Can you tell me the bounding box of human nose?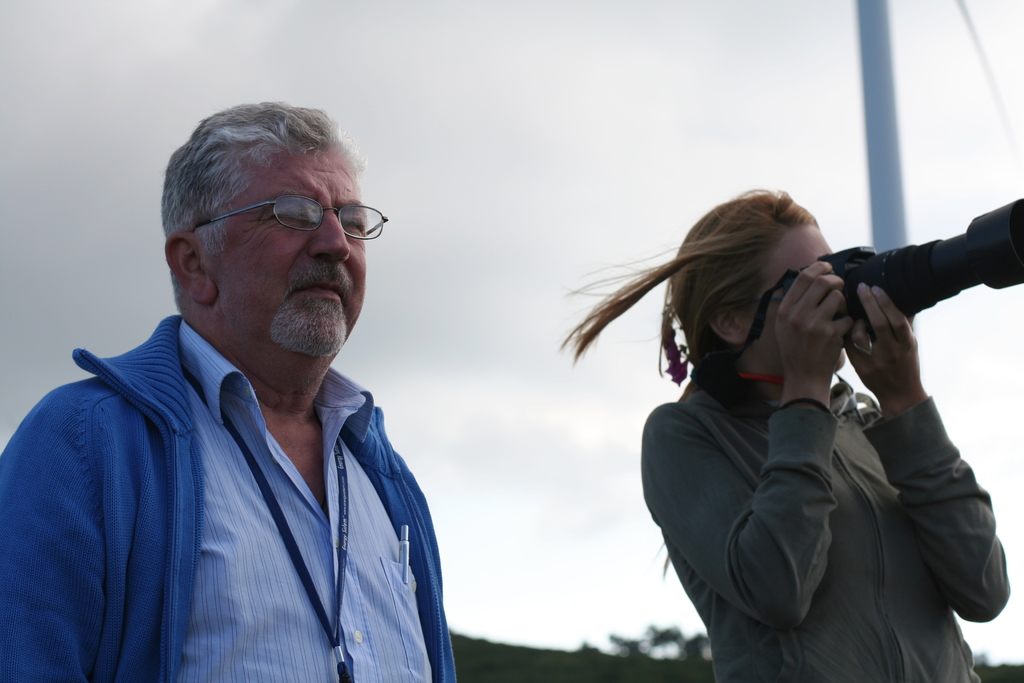
[312, 210, 349, 260].
